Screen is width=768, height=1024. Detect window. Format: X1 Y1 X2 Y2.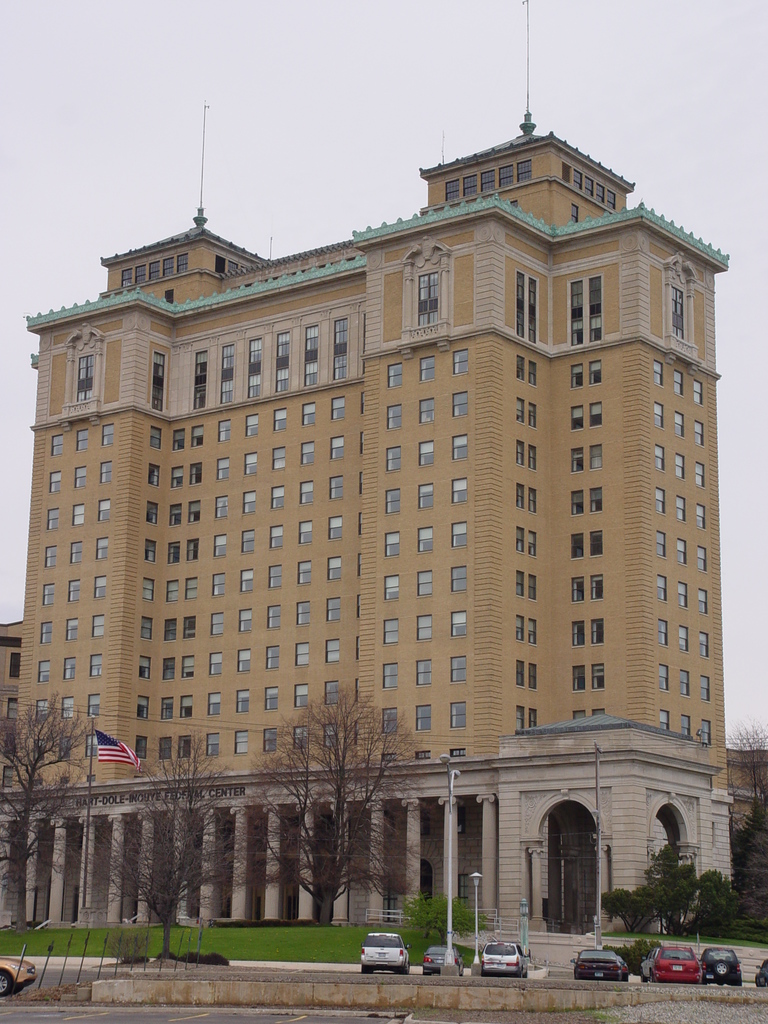
301 402 319 428.
